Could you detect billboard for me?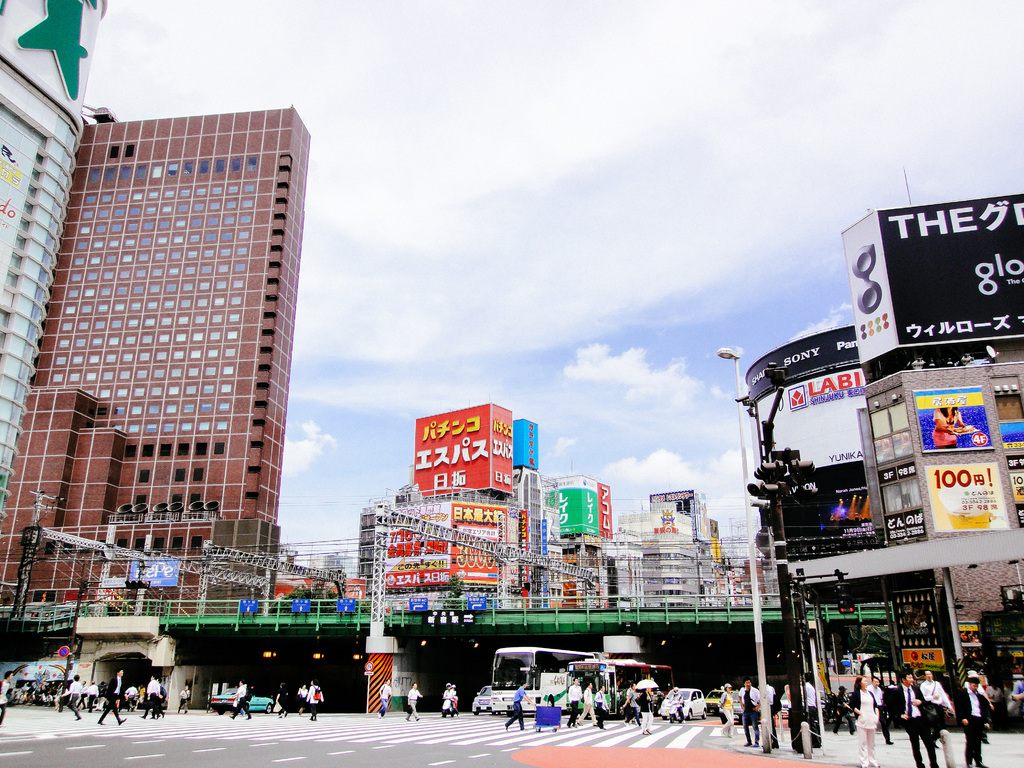
Detection result: l=831, t=196, r=1021, b=381.
